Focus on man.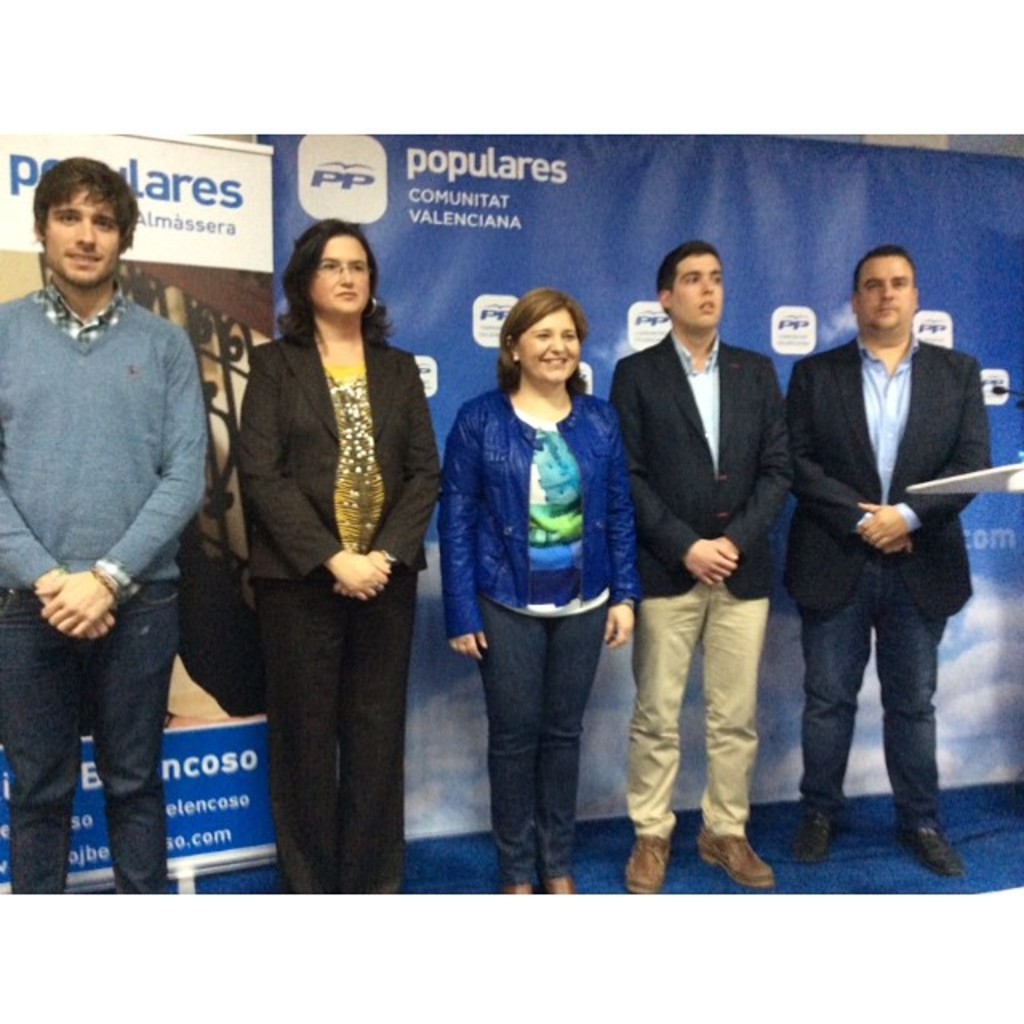
Focused at bbox=(608, 235, 794, 894).
